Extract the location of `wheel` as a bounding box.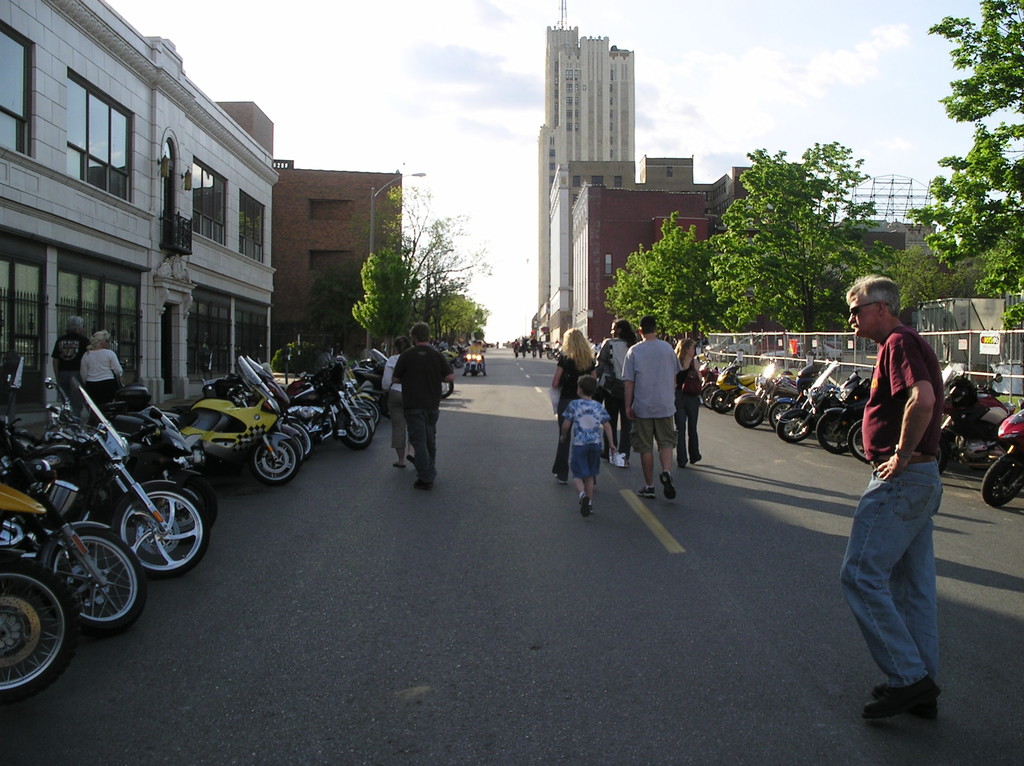
rect(844, 420, 868, 465).
